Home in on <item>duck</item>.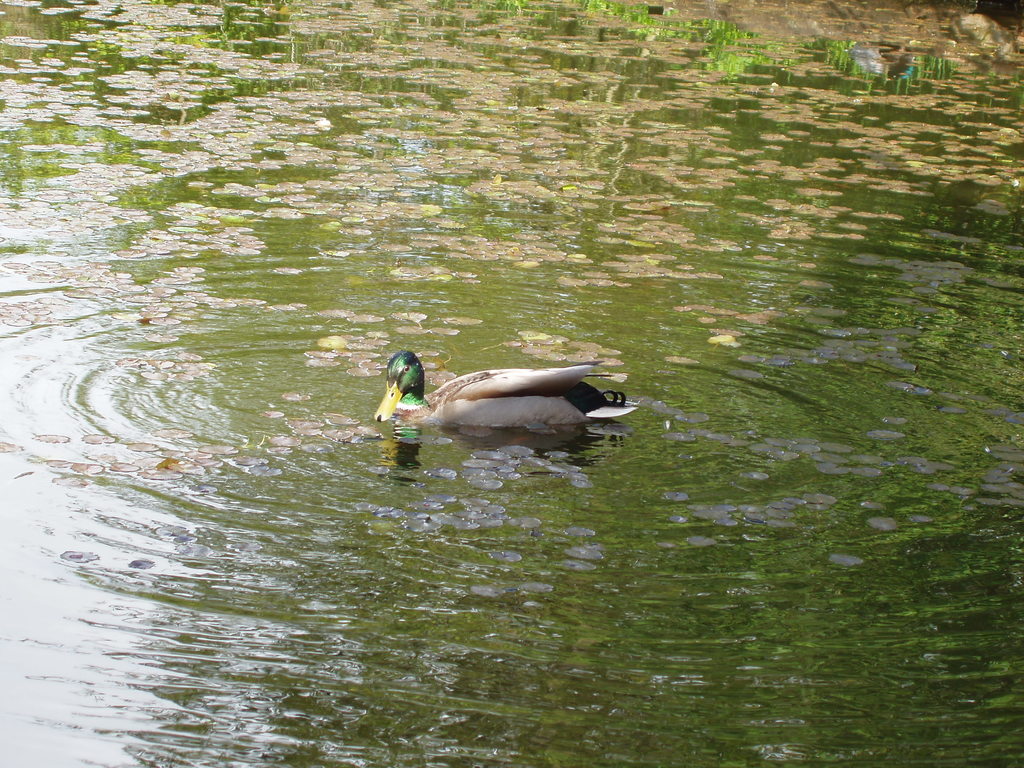
Homed in at 357/346/637/463.
